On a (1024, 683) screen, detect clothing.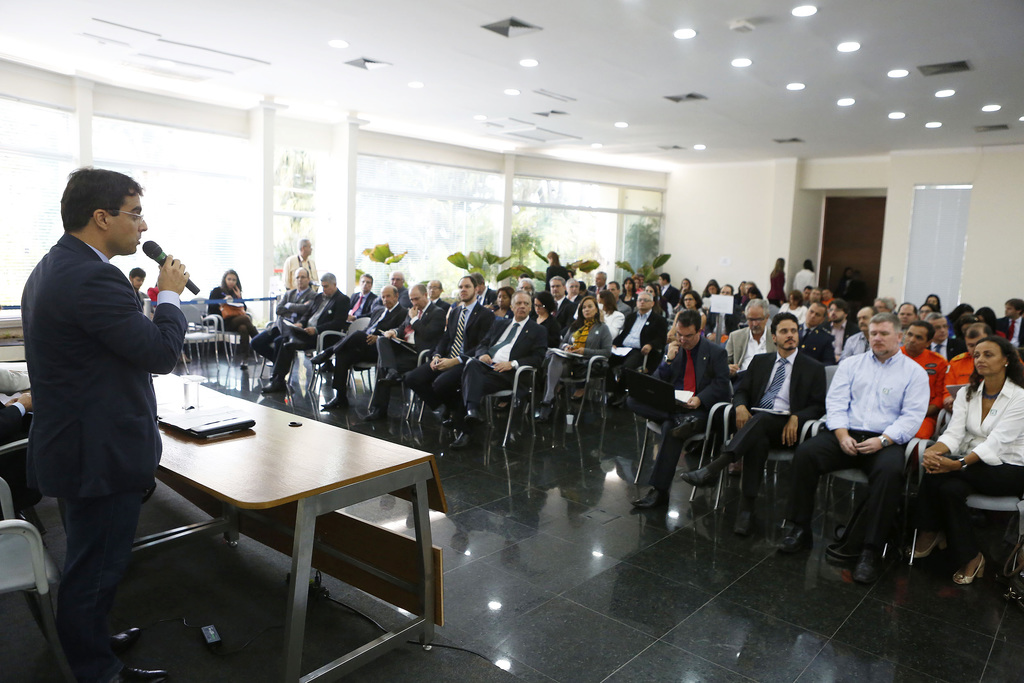
BBox(269, 288, 350, 379).
